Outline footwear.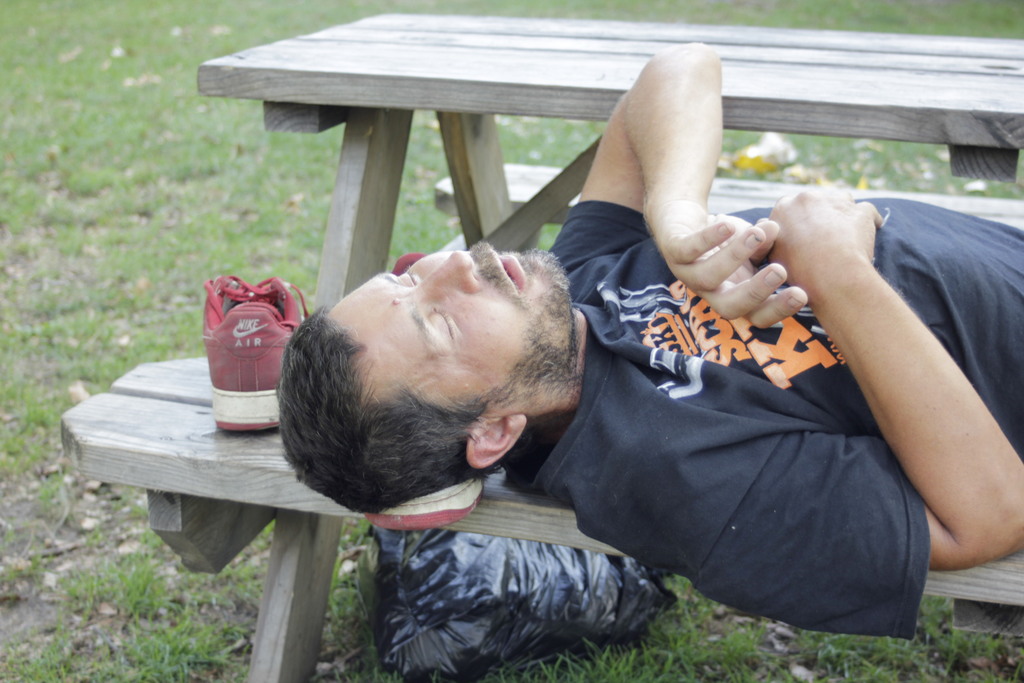
Outline: BBox(356, 252, 483, 531).
